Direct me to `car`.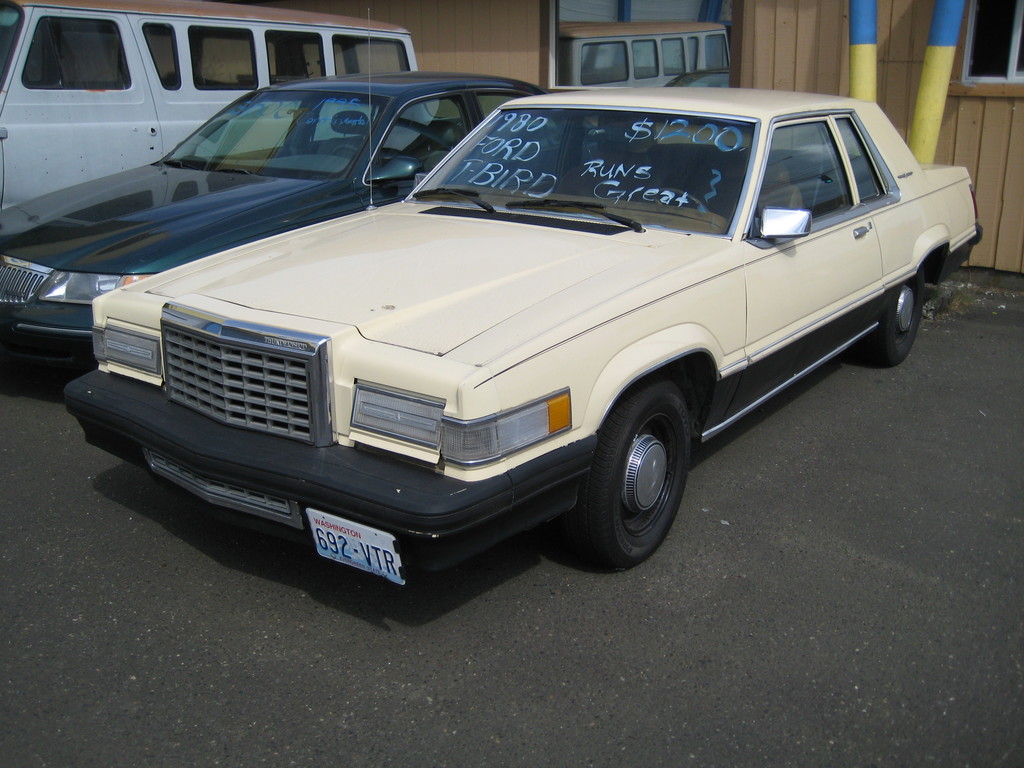
Direction: detection(0, 70, 595, 368).
